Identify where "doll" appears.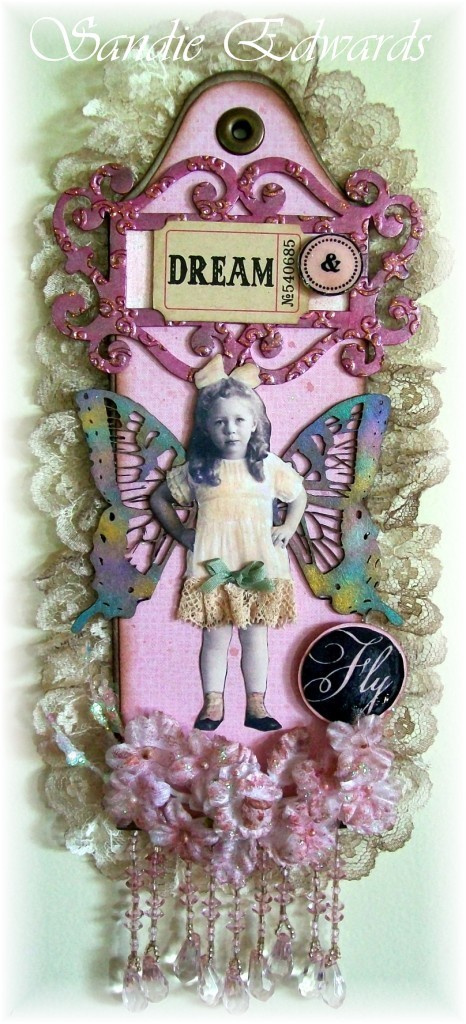
Appears at 34/86/414/913.
